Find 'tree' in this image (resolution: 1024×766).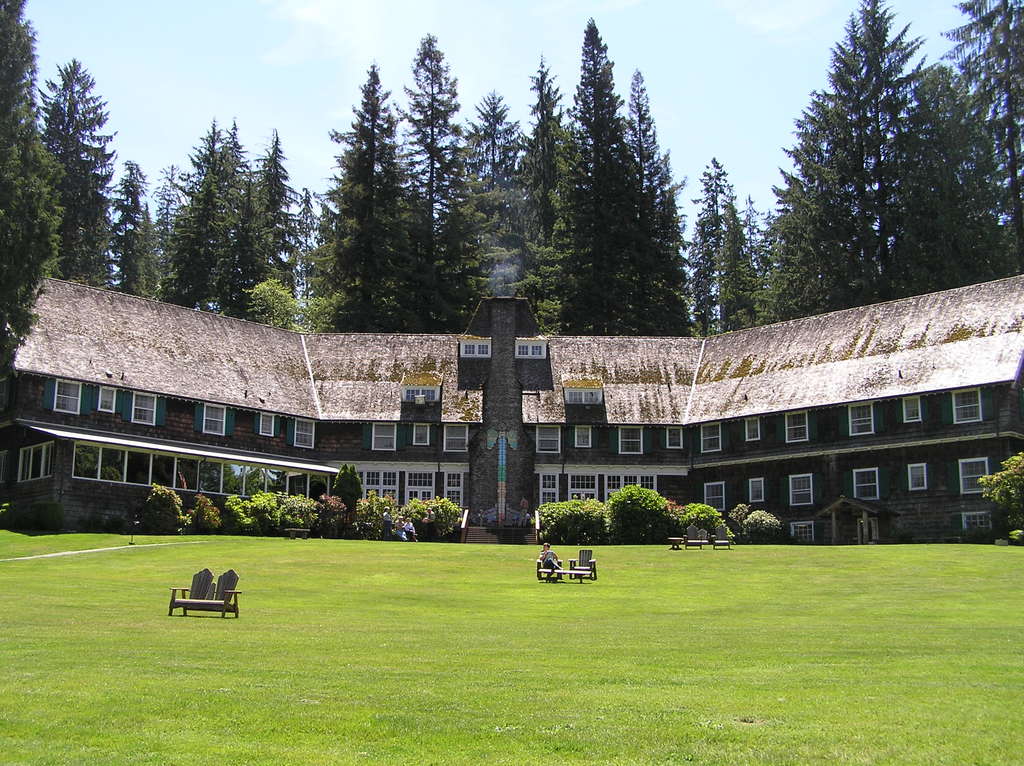
[x1=716, y1=201, x2=770, y2=347].
